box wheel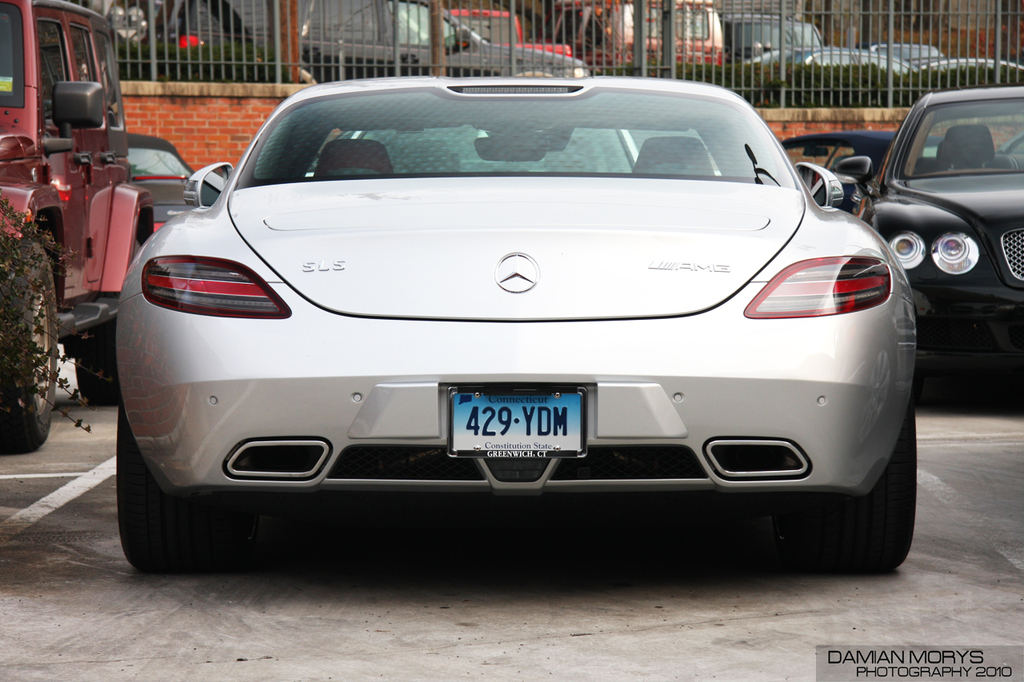
803:404:919:571
